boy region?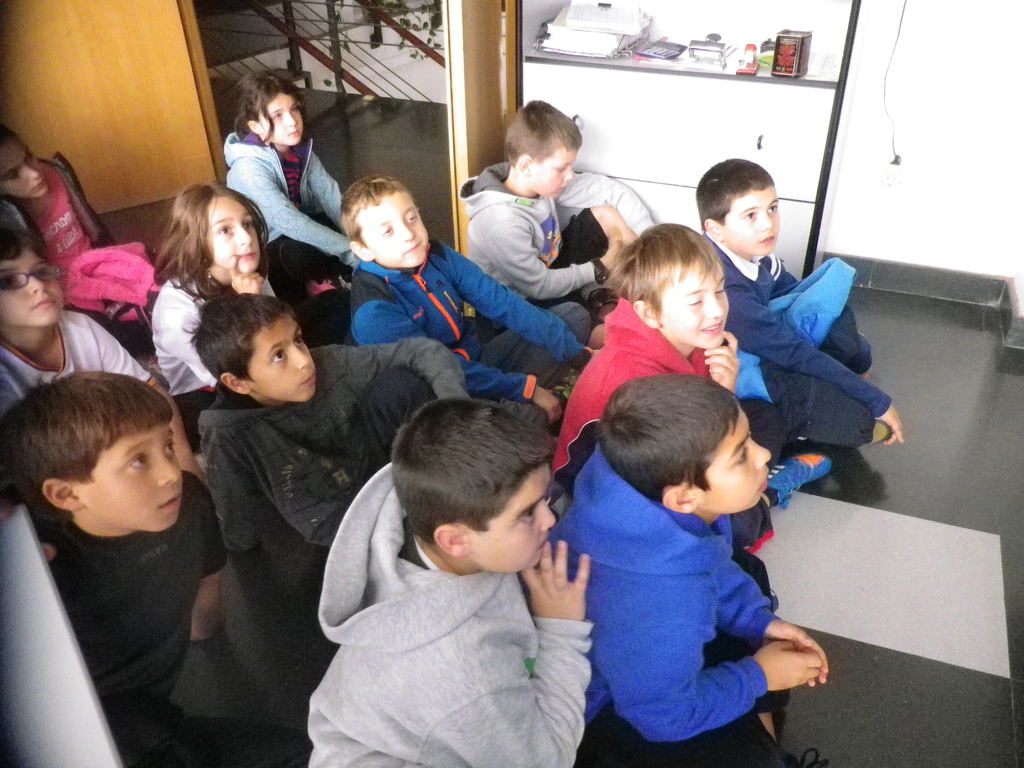
<box>692,150,910,454</box>
